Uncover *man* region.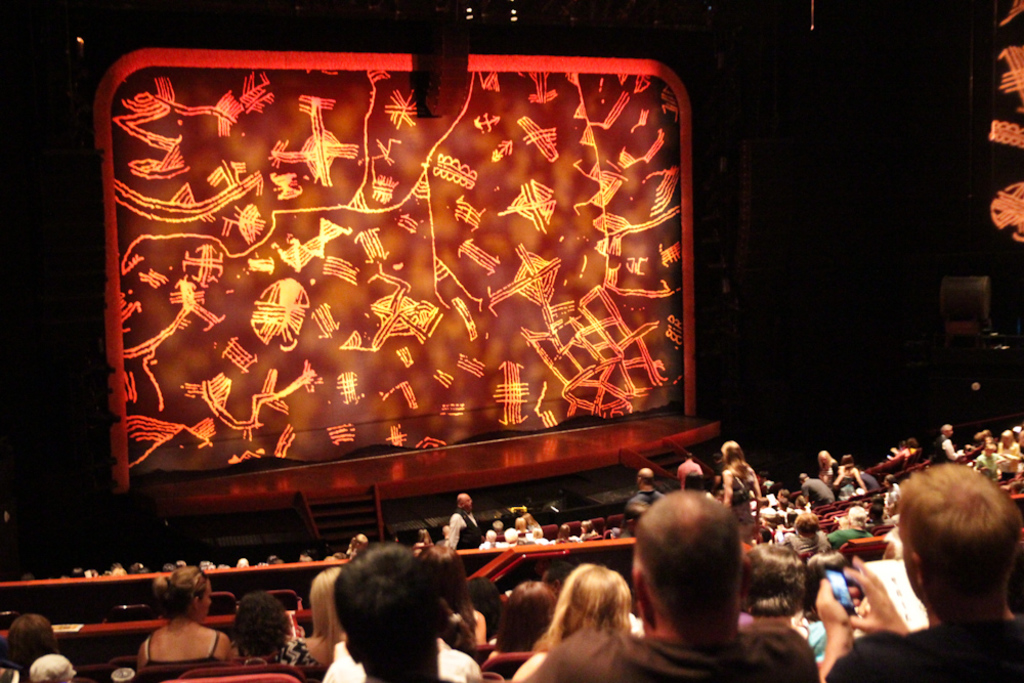
Uncovered: crop(859, 464, 884, 488).
